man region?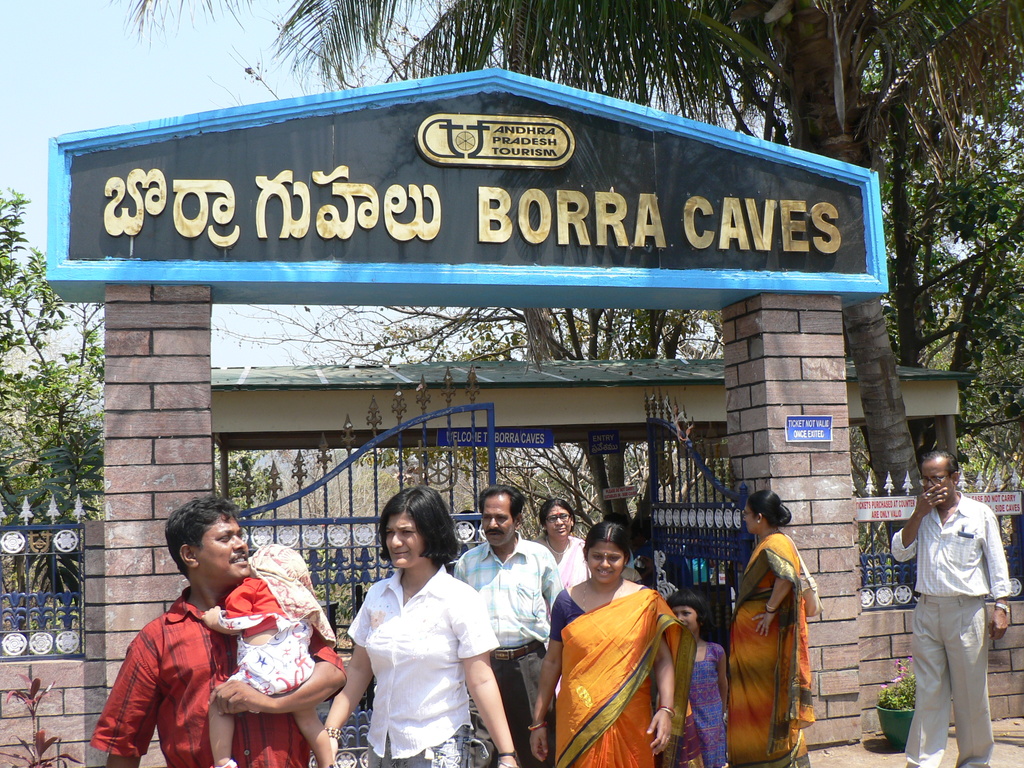
rect(884, 447, 1019, 767)
